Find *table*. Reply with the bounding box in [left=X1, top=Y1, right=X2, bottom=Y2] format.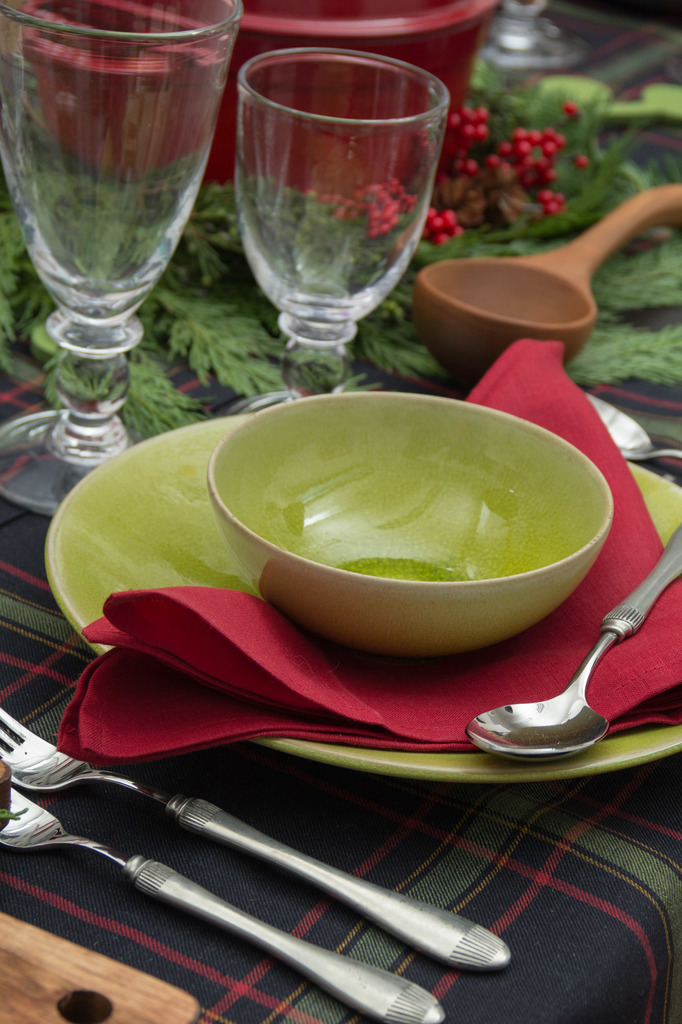
[left=0, top=0, right=681, bottom=1023].
